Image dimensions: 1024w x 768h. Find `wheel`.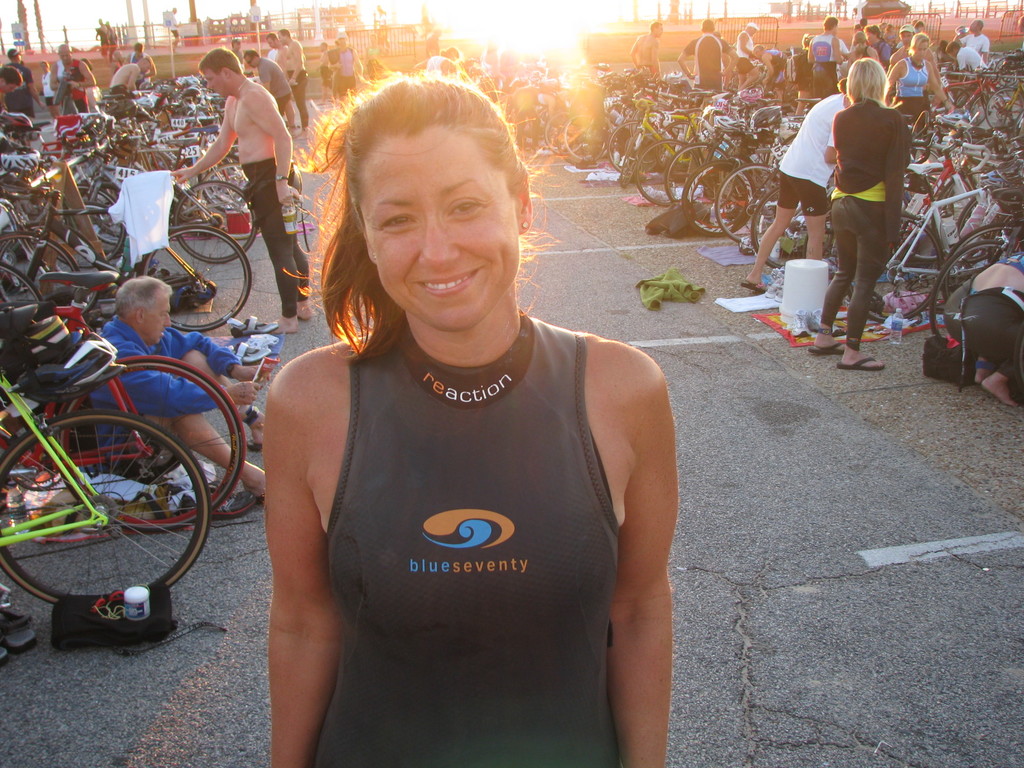
{"left": 51, "top": 184, "right": 126, "bottom": 270}.
